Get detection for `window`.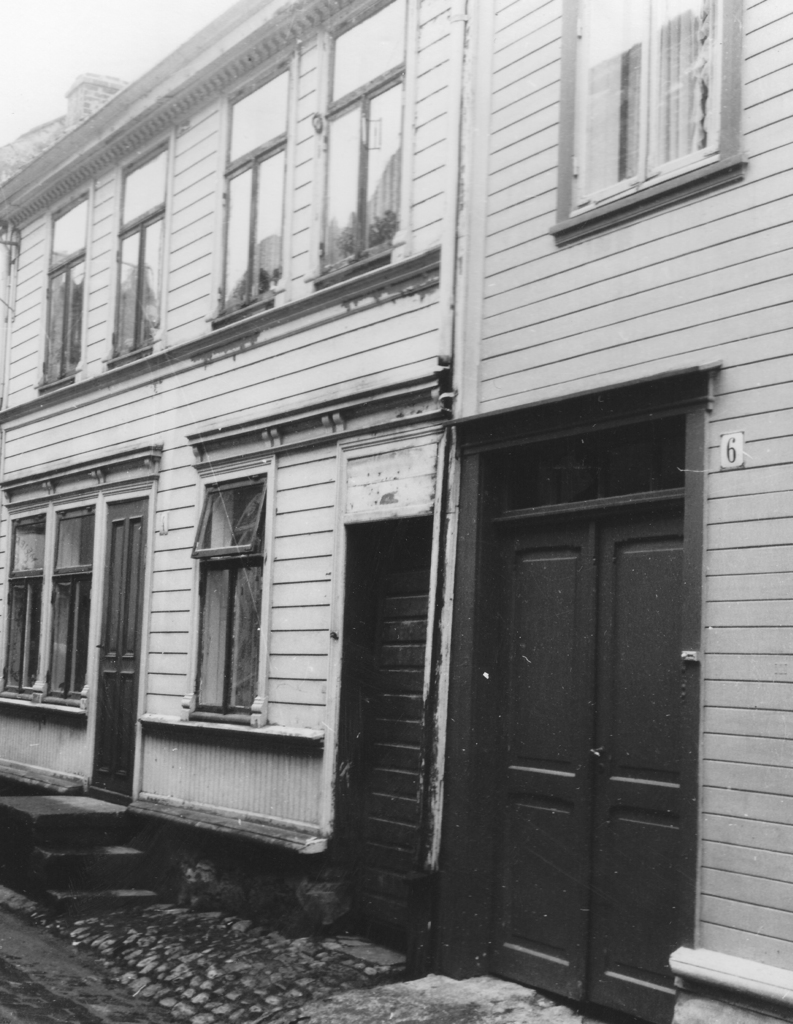
Detection: [x1=170, y1=426, x2=284, y2=757].
